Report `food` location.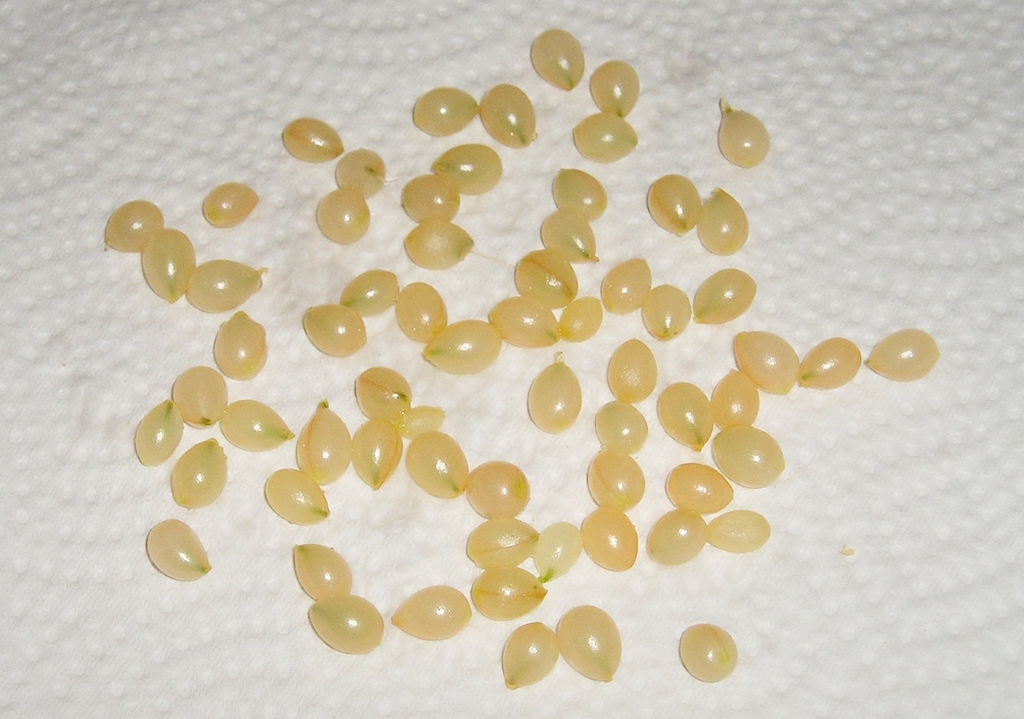
Report: [593,403,648,455].
